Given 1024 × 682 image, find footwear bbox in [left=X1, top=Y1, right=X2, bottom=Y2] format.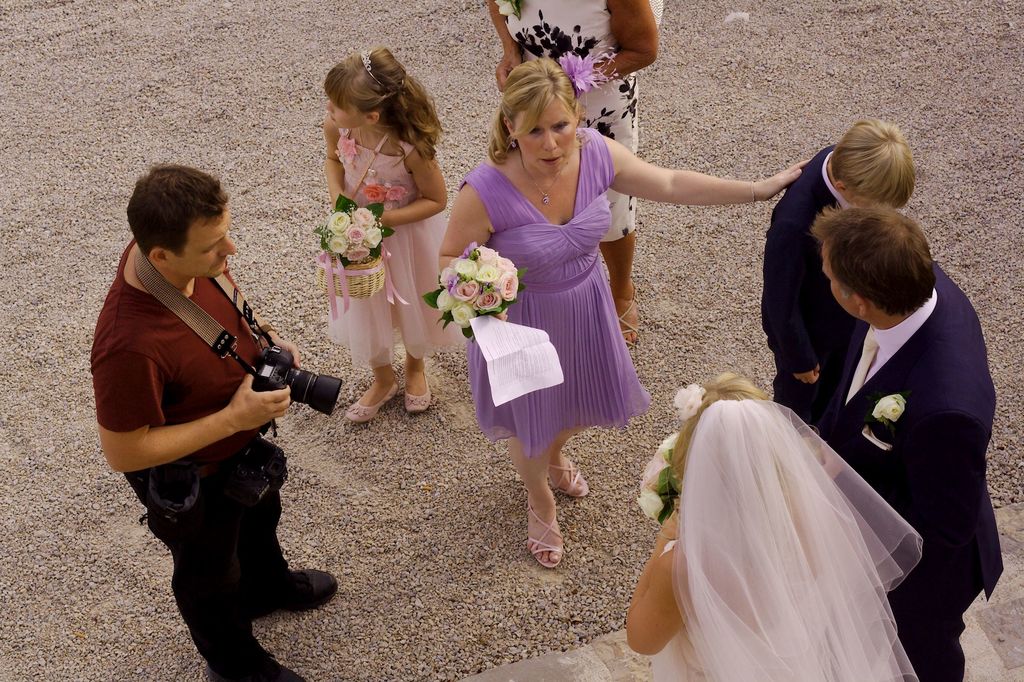
[left=345, top=379, right=403, bottom=425].
